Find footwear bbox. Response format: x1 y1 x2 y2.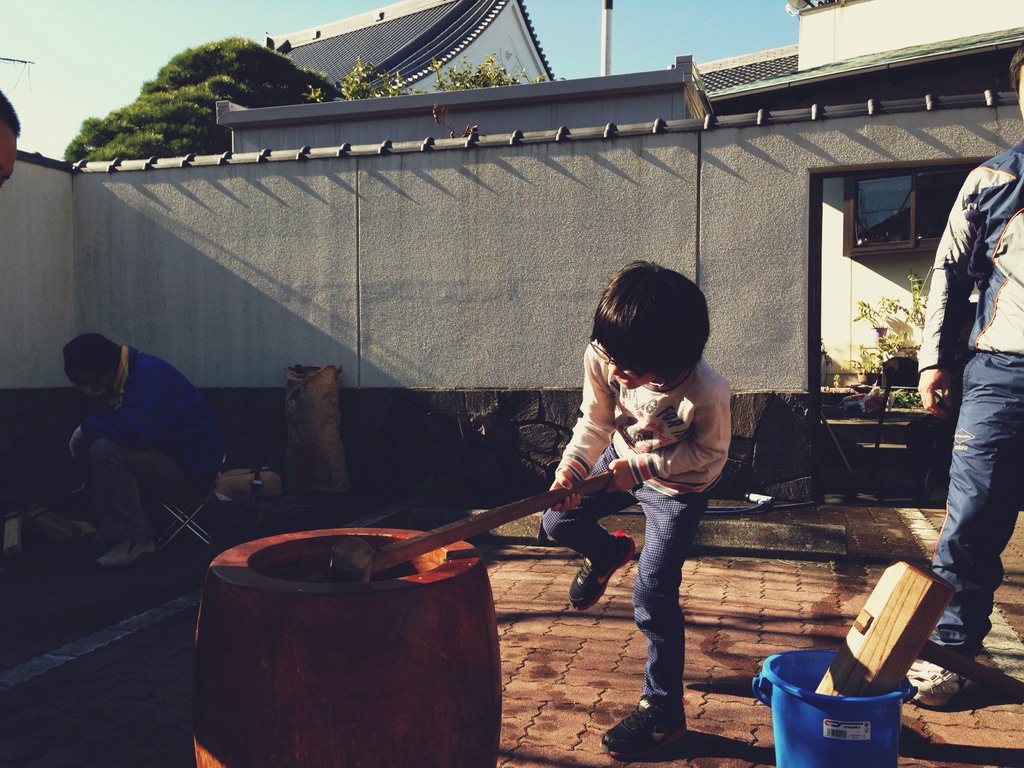
562 532 657 612.
